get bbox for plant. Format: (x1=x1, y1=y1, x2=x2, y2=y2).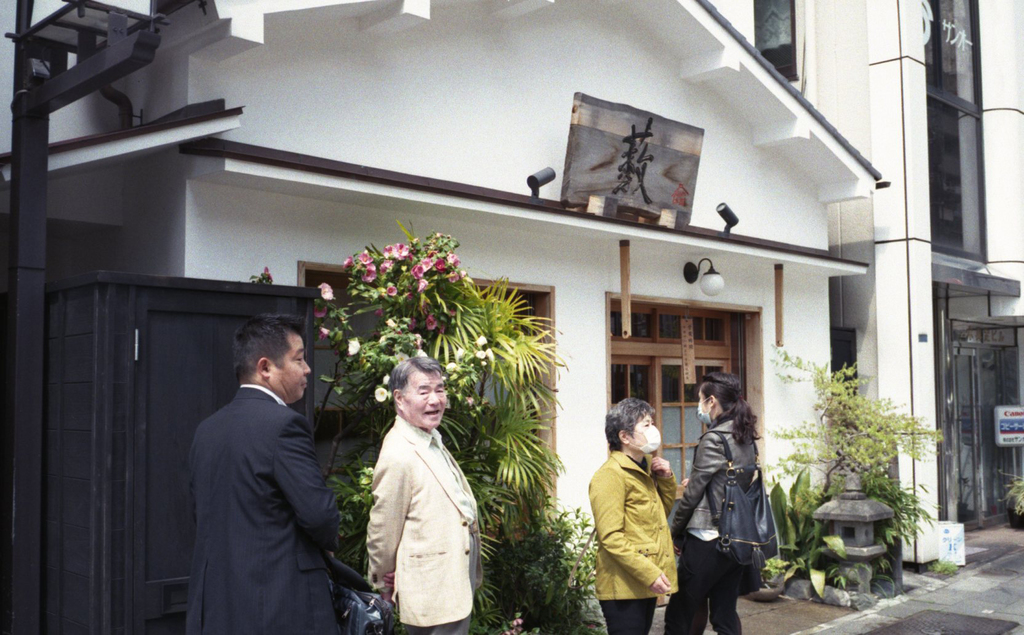
(x1=1000, y1=465, x2=1023, y2=530).
